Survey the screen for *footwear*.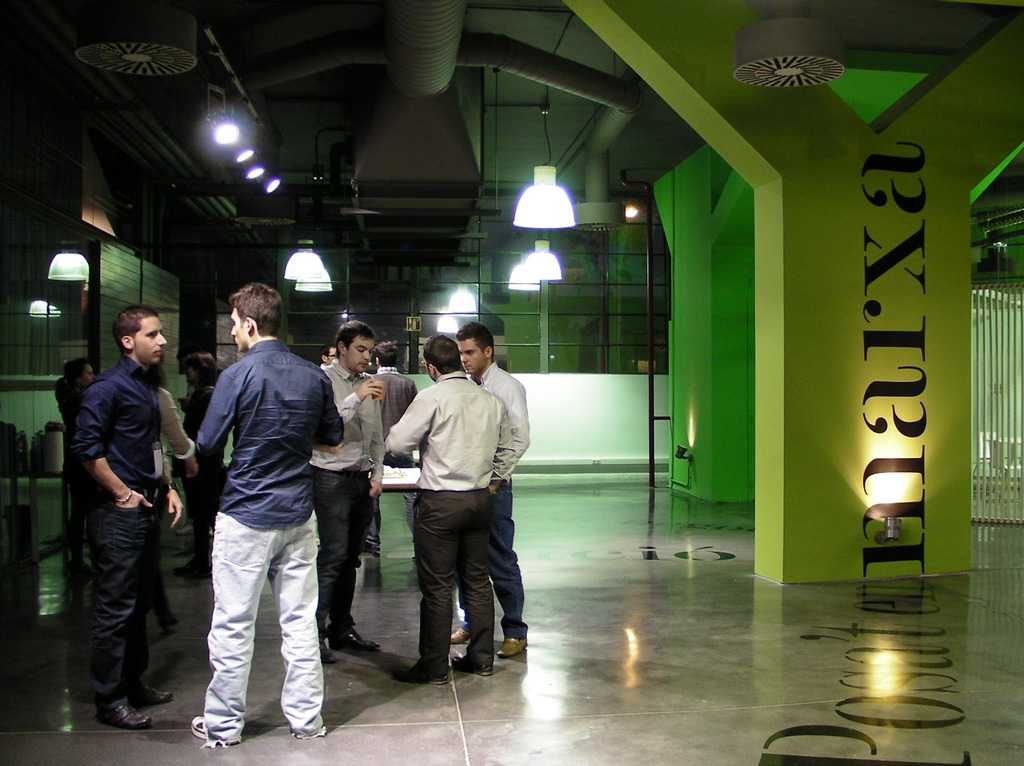
Survey found: [left=448, top=646, right=493, bottom=684].
